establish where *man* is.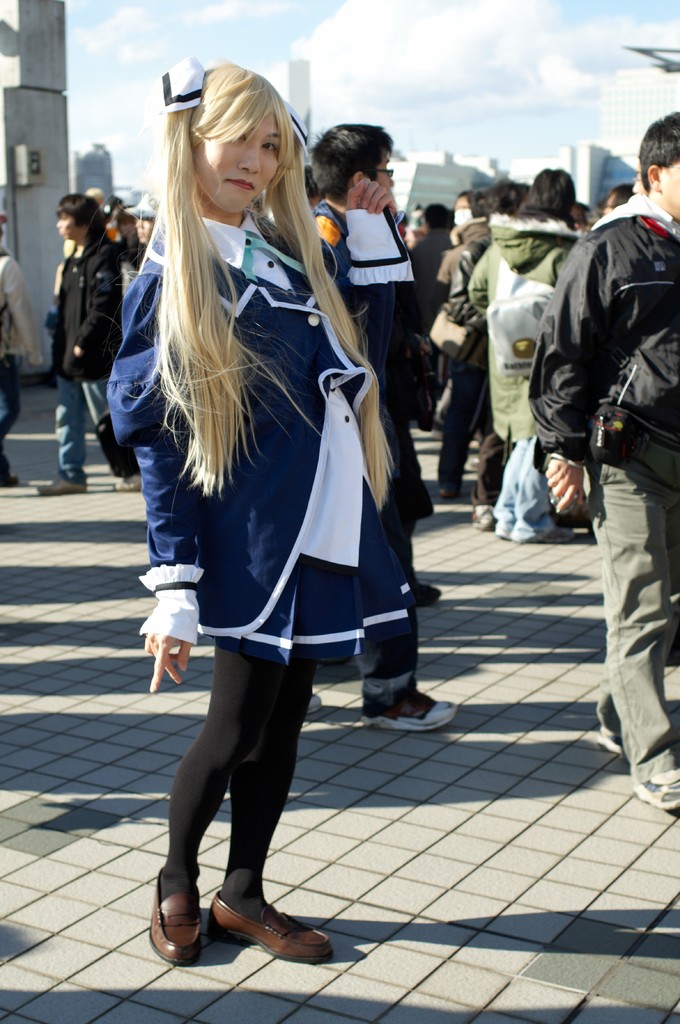
Established at BBox(532, 109, 679, 816).
